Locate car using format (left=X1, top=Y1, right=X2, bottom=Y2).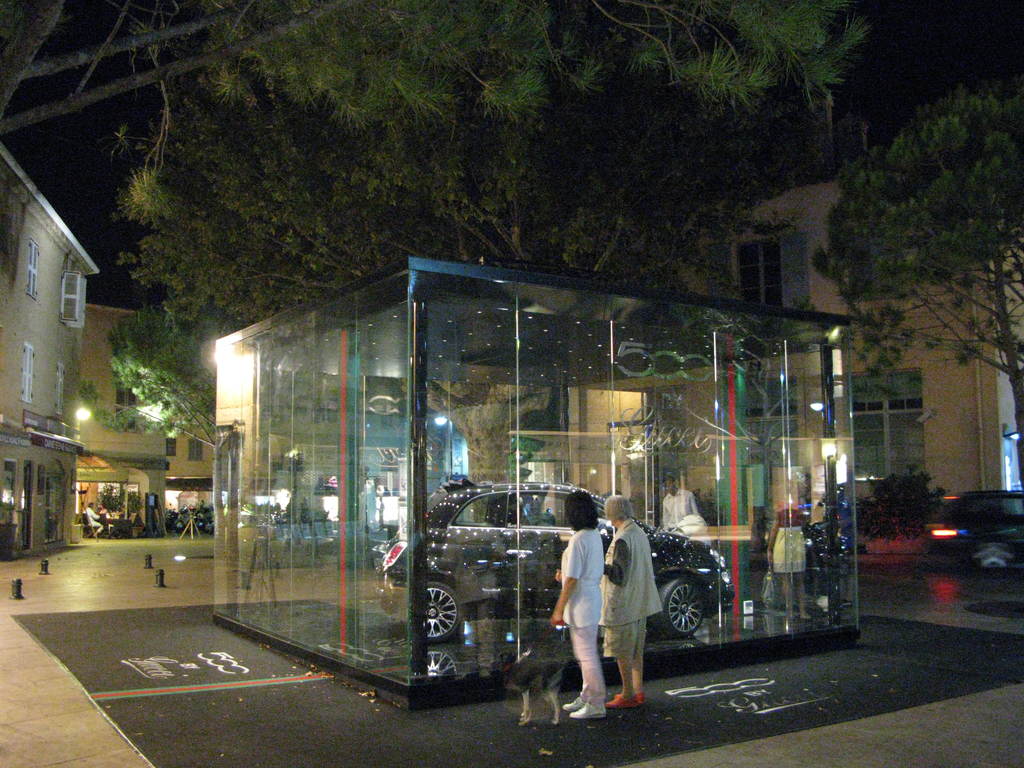
(left=371, top=472, right=736, bottom=643).
